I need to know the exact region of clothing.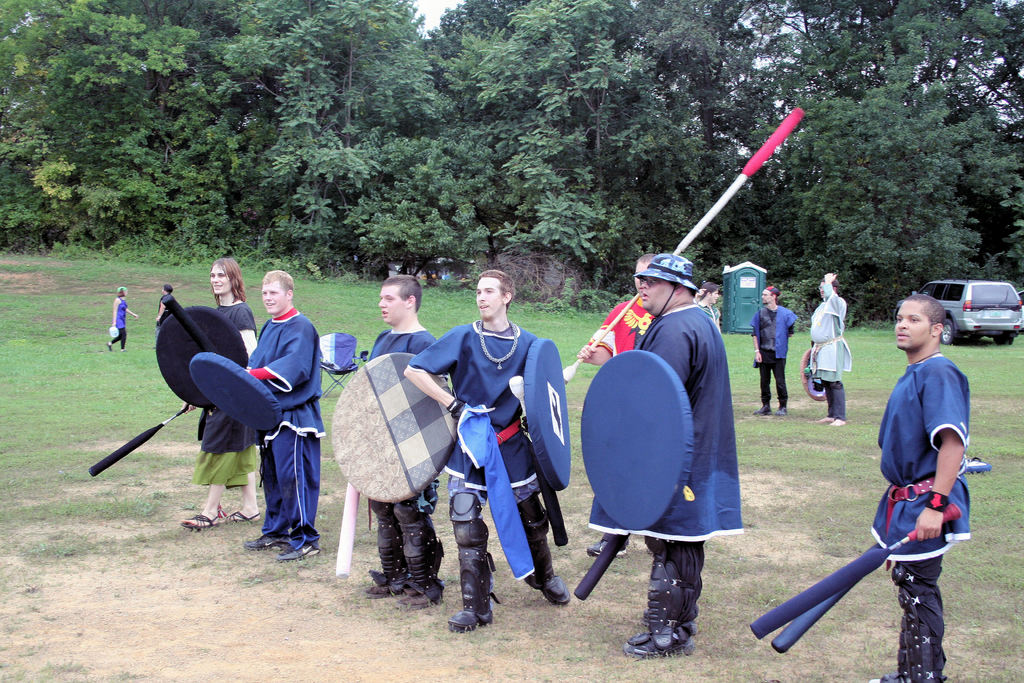
Region: l=808, t=293, r=842, b=425.
